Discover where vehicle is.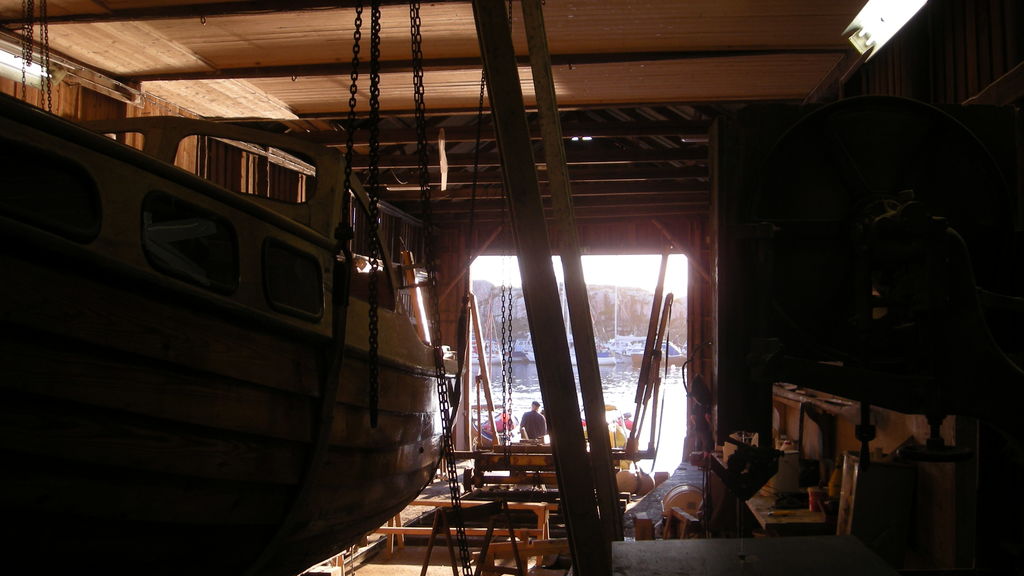
Discovered at l=0, t=104, r=468, b=575.
